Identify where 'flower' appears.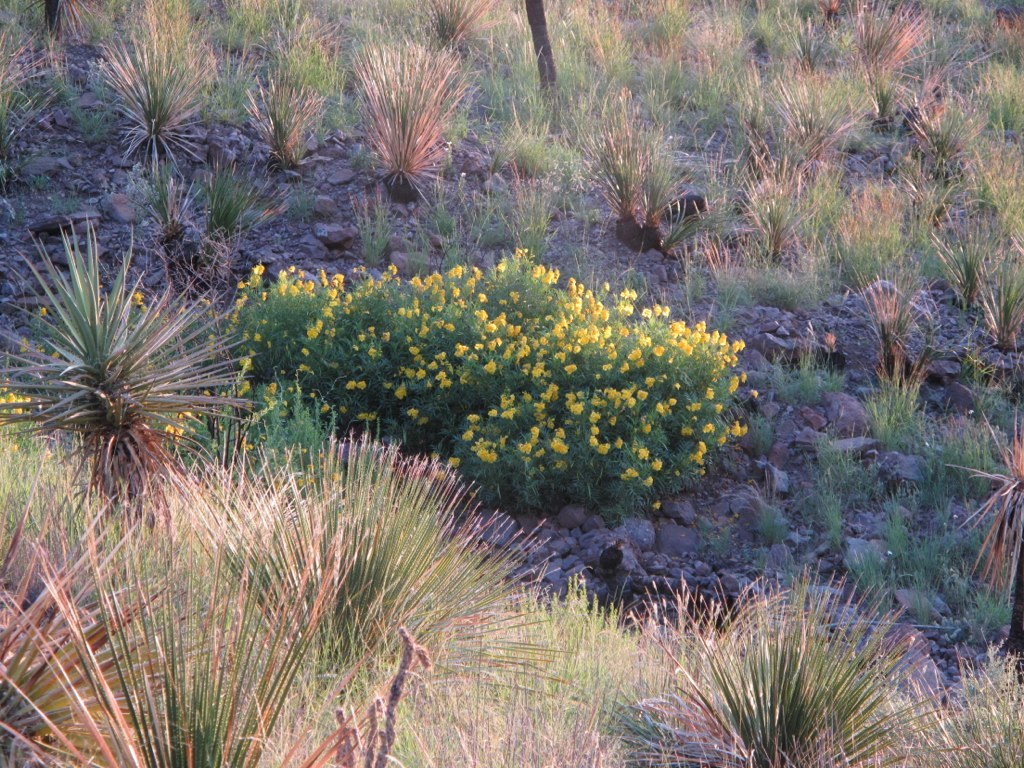
Appears at select_region(630, 444, 656, 465).
